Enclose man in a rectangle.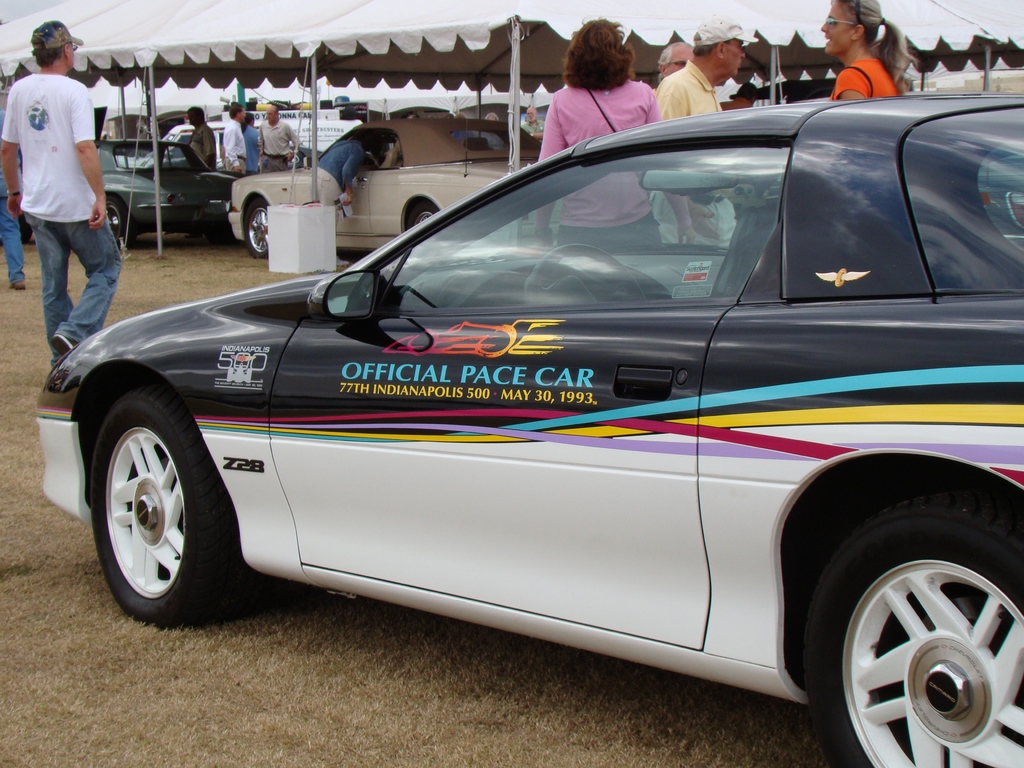
<bbox>255, 103, 307, 175</bbox>.
